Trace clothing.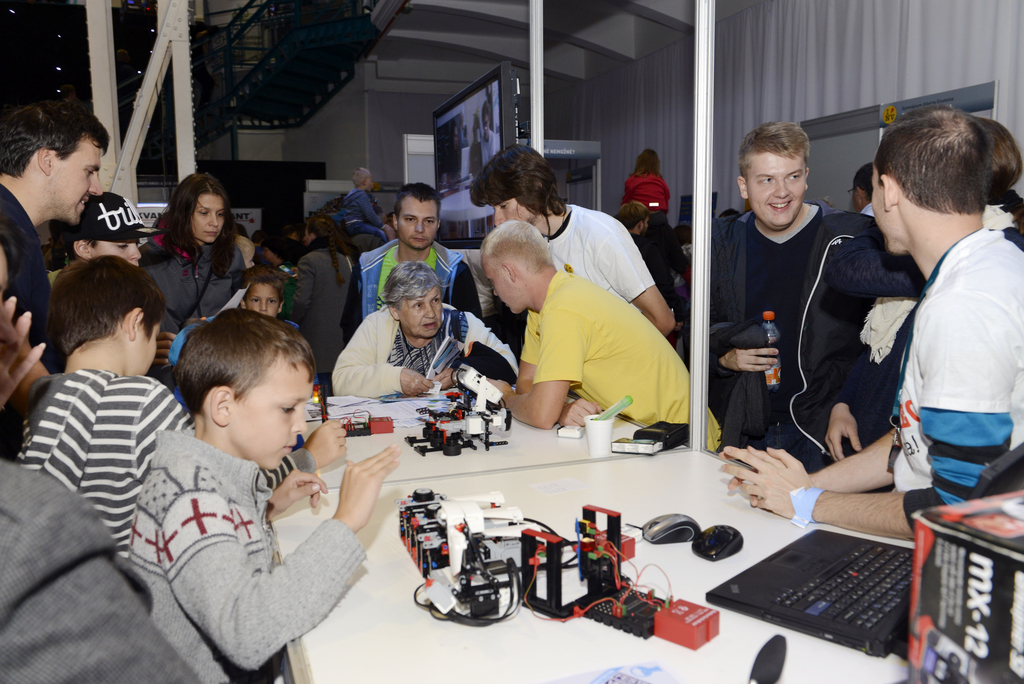
Traced to detection(861, 197, 1023, 396).
